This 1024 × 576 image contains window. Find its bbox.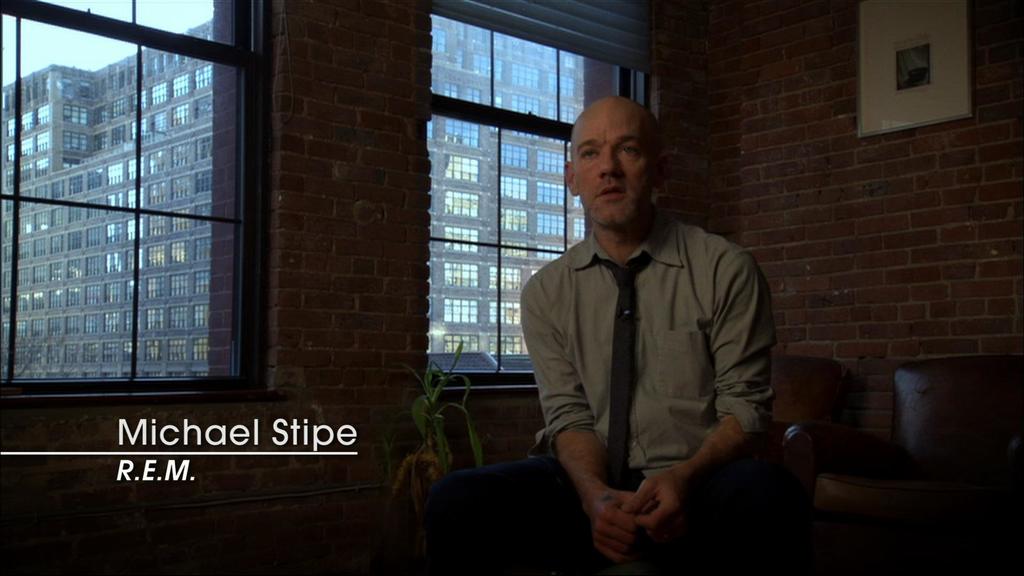
l=476, t=59, r=502, b=82.
